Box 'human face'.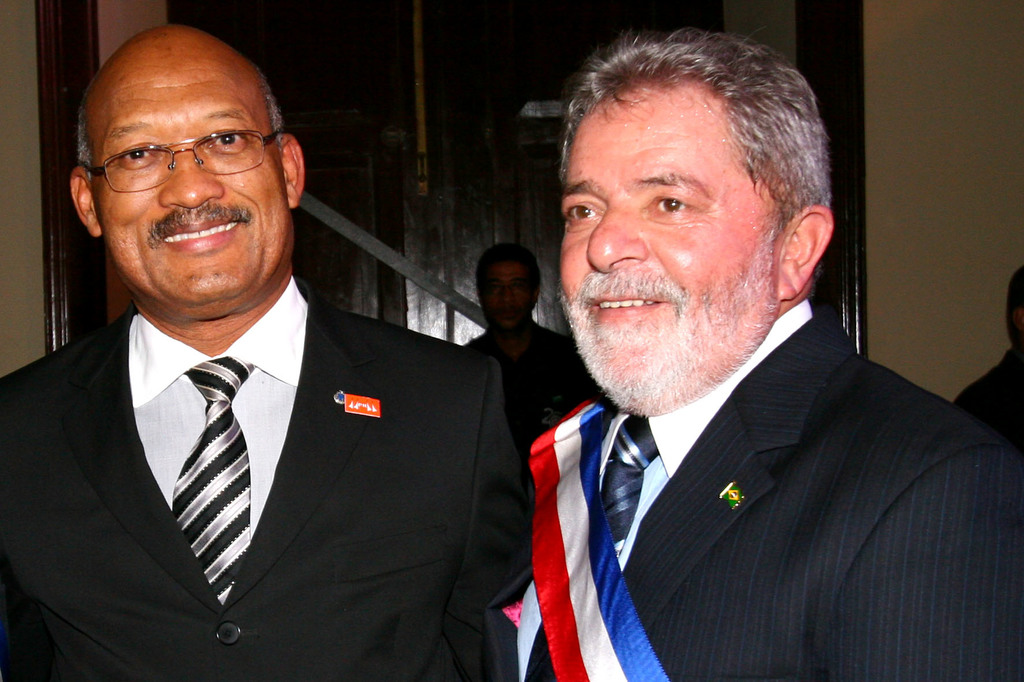
bbox(554, 89, 787, 393).
